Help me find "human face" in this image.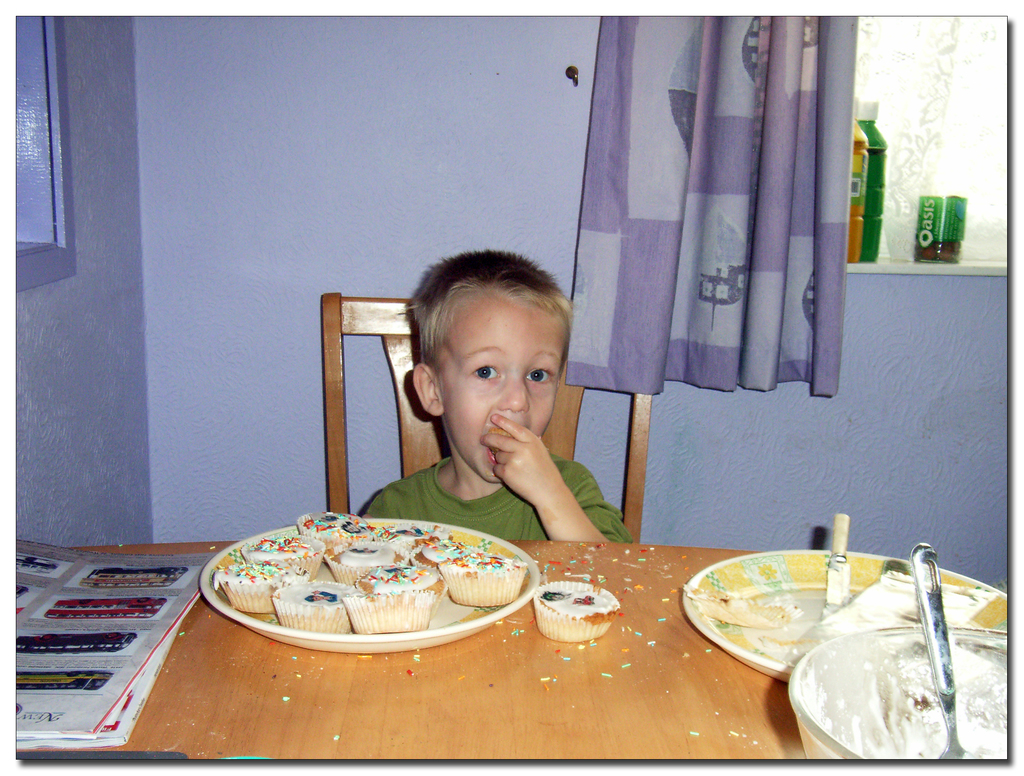
Found it: bbox=[434, 299, 568, 485].
